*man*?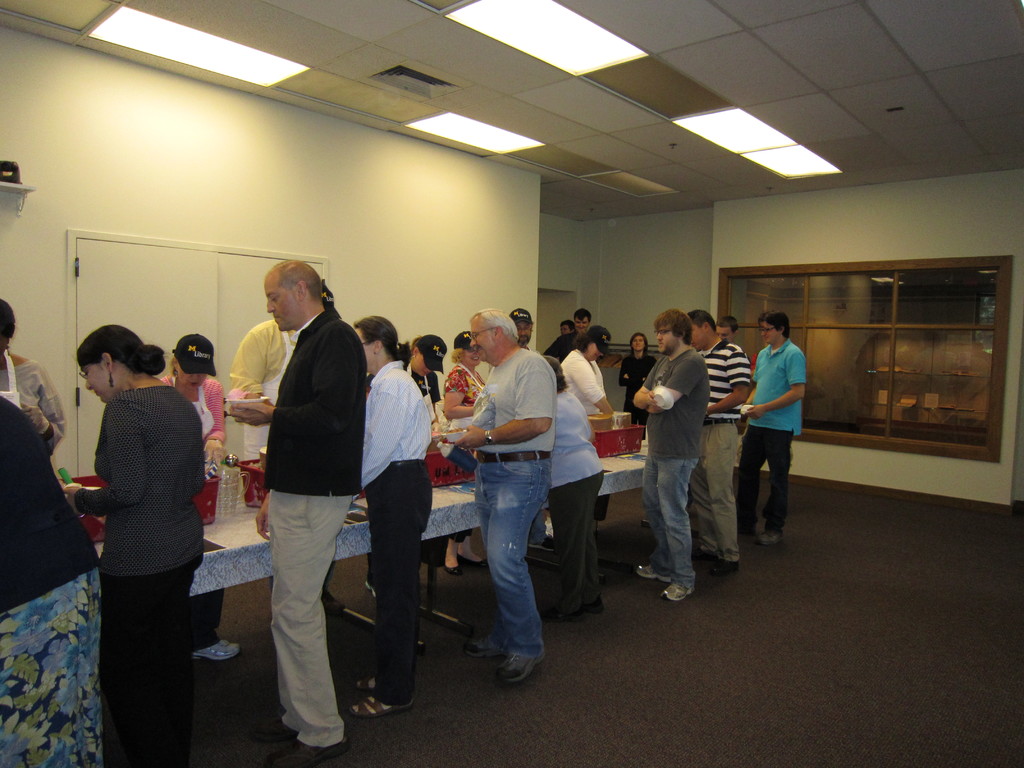
452:308:556:687
